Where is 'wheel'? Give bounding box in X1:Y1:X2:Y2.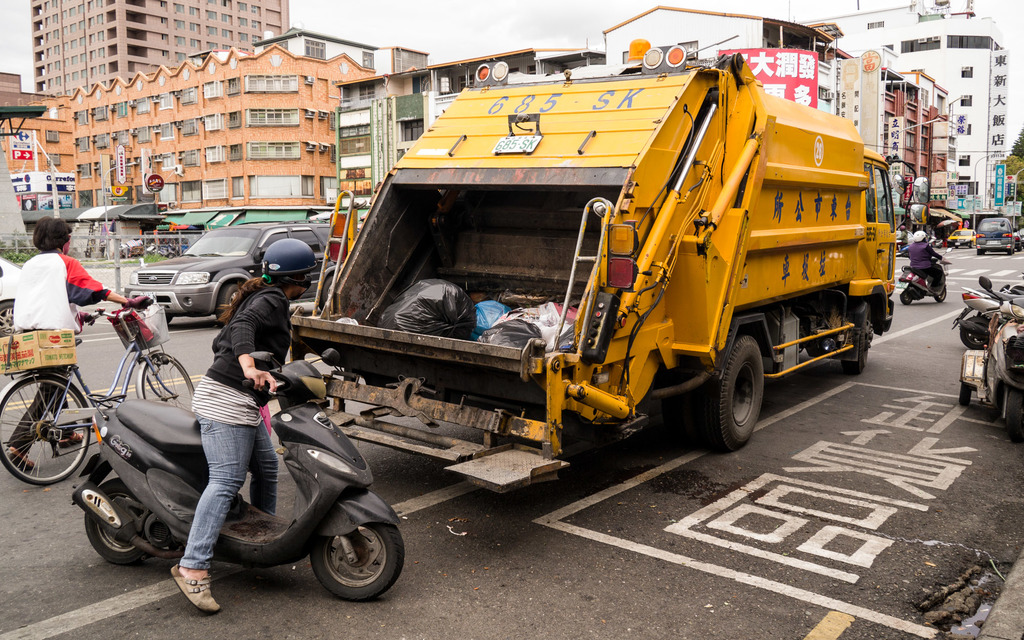
87:478:151:562.
